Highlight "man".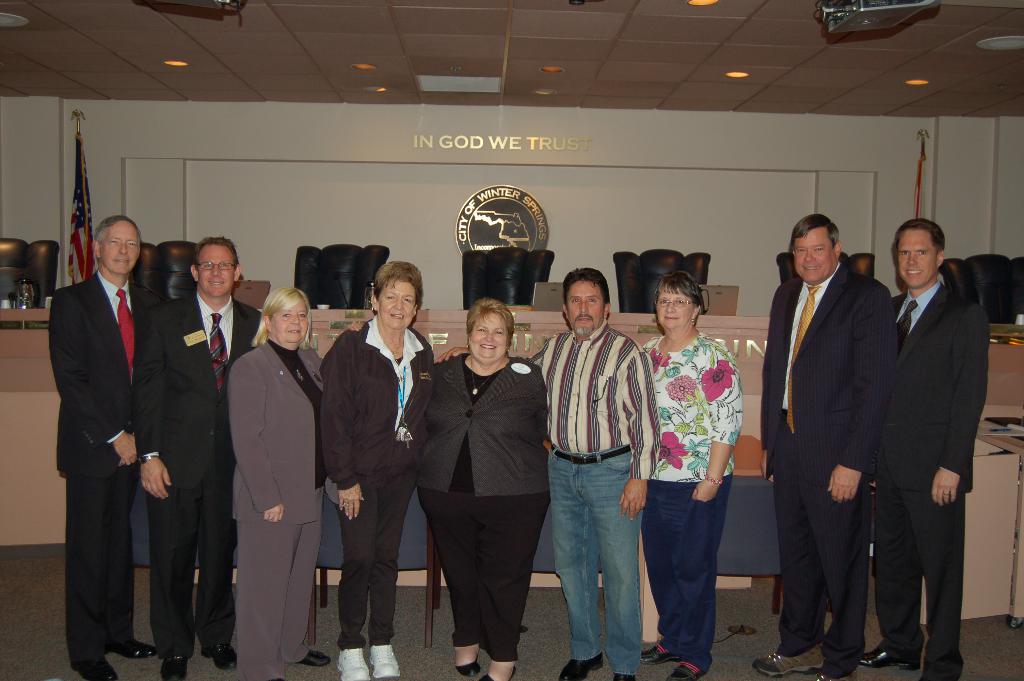
Highlighted region: (x1=134, y1=236, x2=265, y2=680).
